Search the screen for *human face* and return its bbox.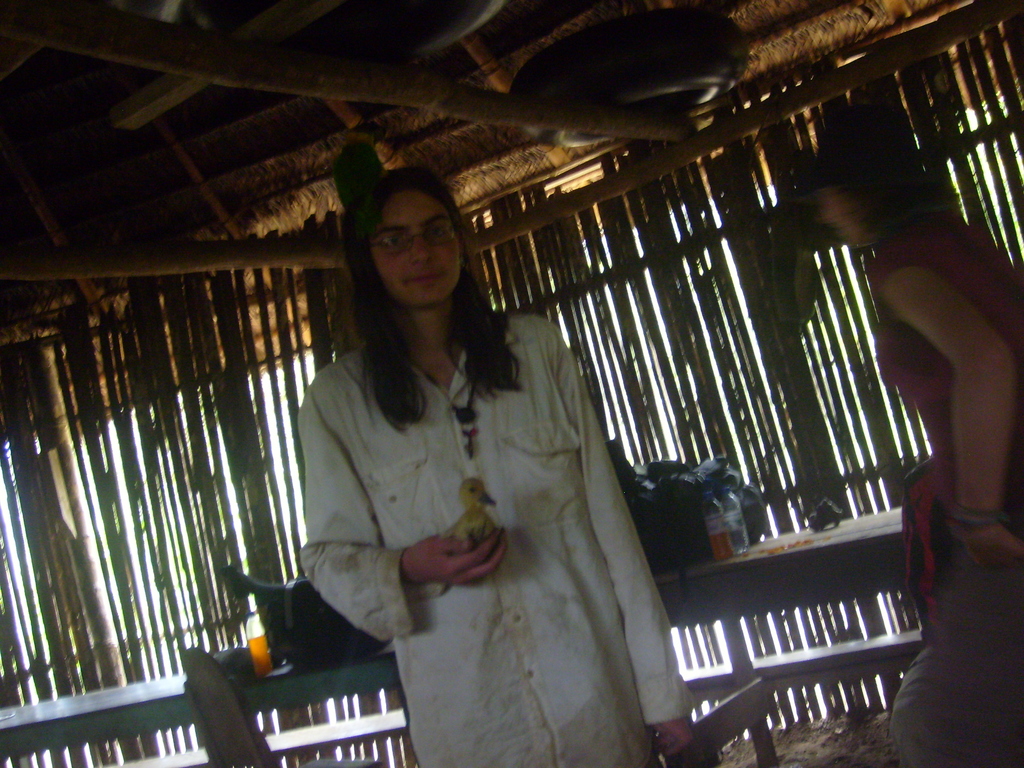
Found: (x1=369, y1=190, x2=459, y2=307).
